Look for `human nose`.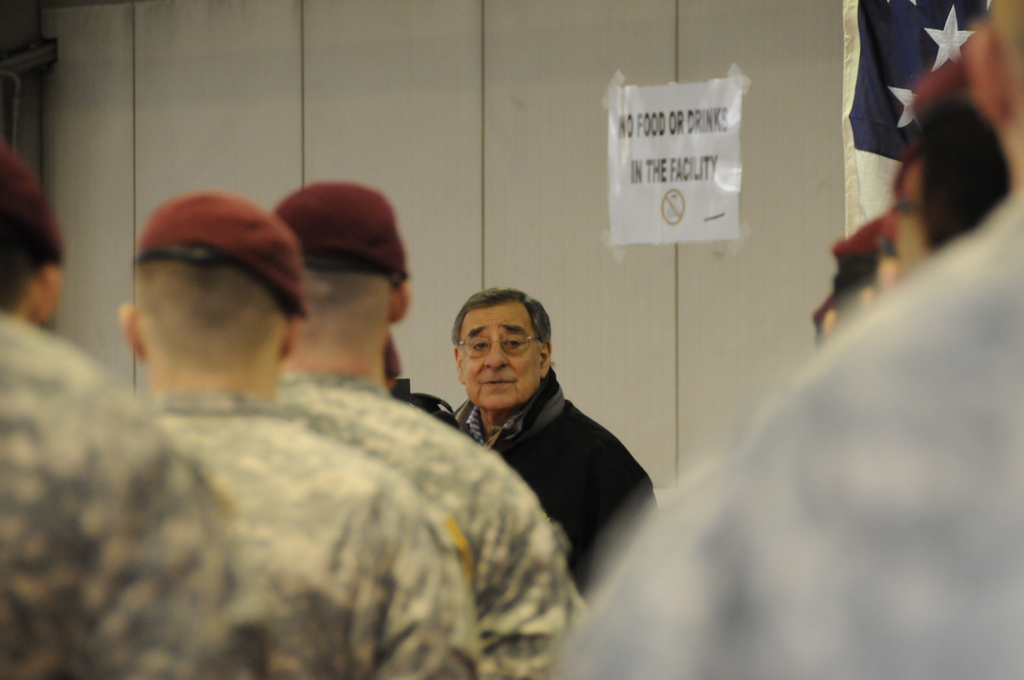
Found: left=479, top=346, right=506, bottom=368.
